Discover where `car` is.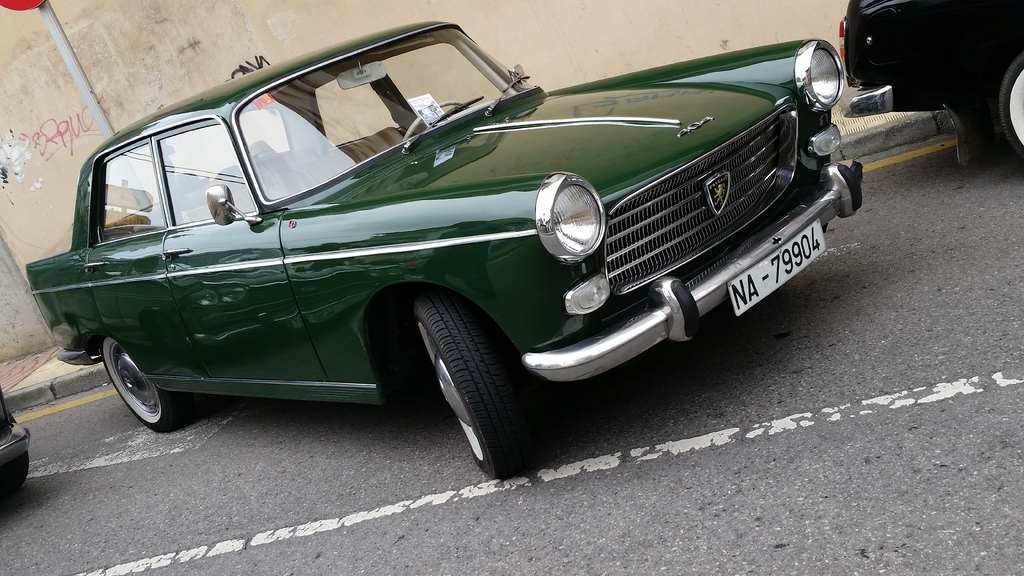
Discovered at <box>24,19,867,477</box>.
